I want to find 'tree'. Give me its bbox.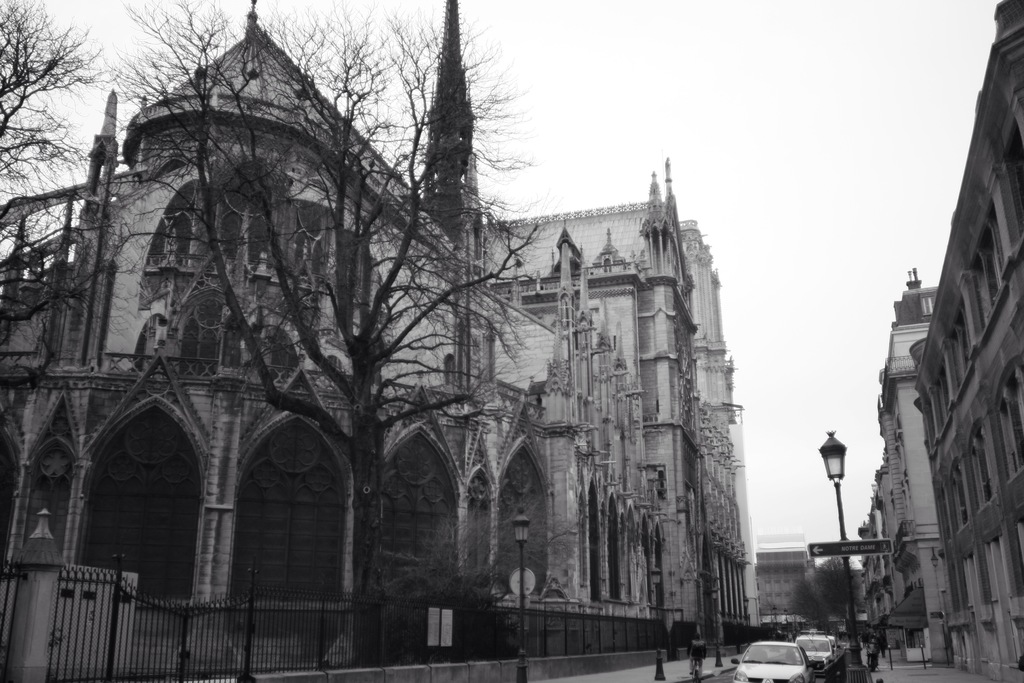
<box>108,0,550,665</box>.
